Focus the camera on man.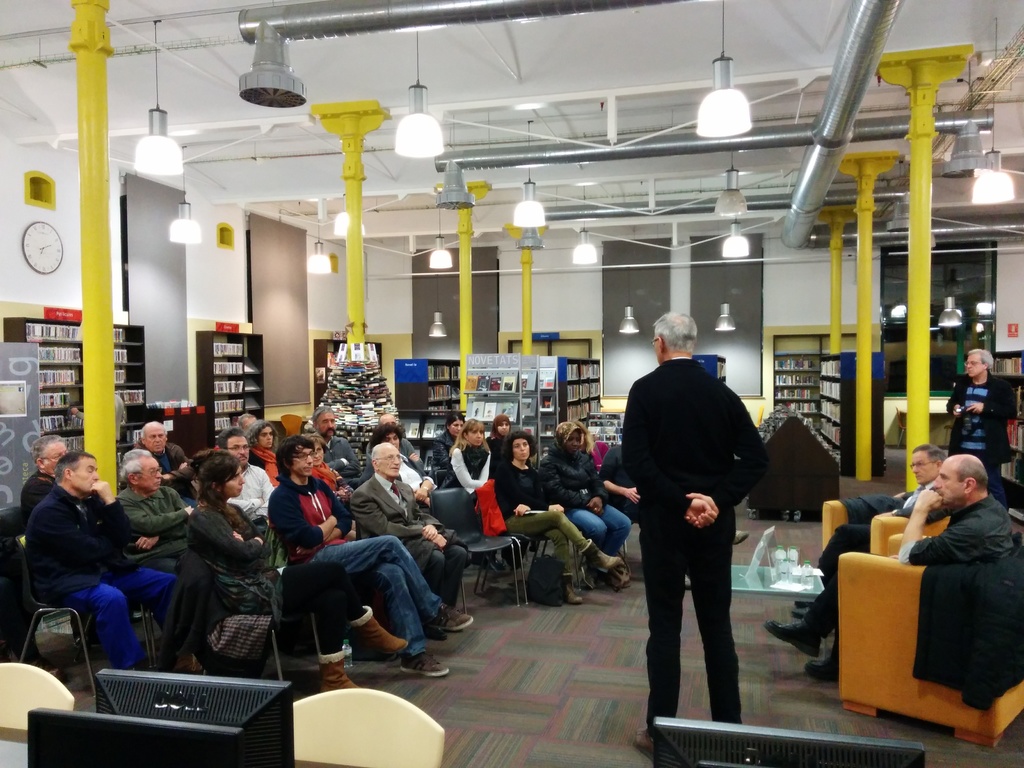
Focus region: 233, 408, 258, 436.
